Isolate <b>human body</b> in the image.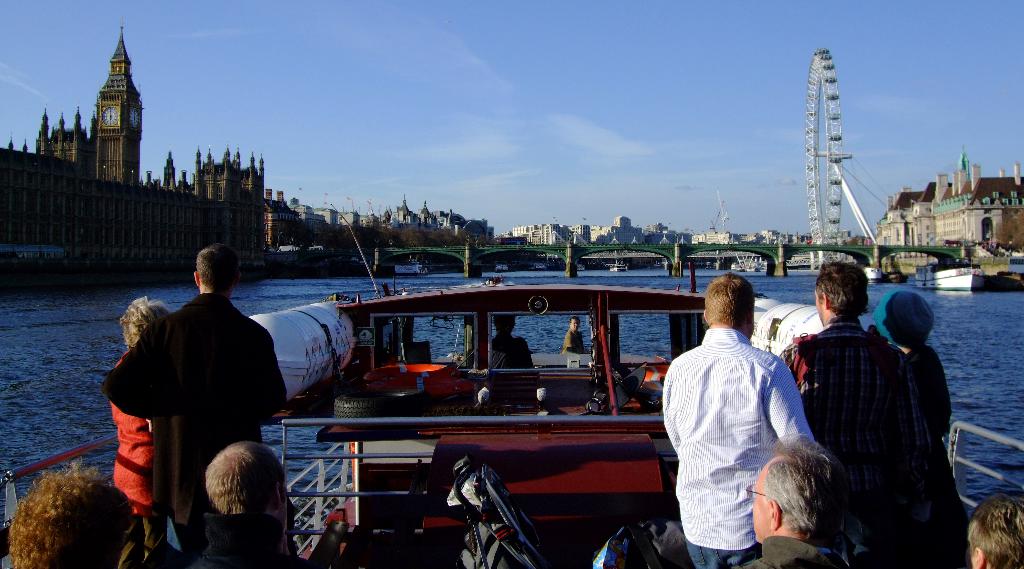
Isolated region: [x1=105, y1=295, x2=287, y2=568].
